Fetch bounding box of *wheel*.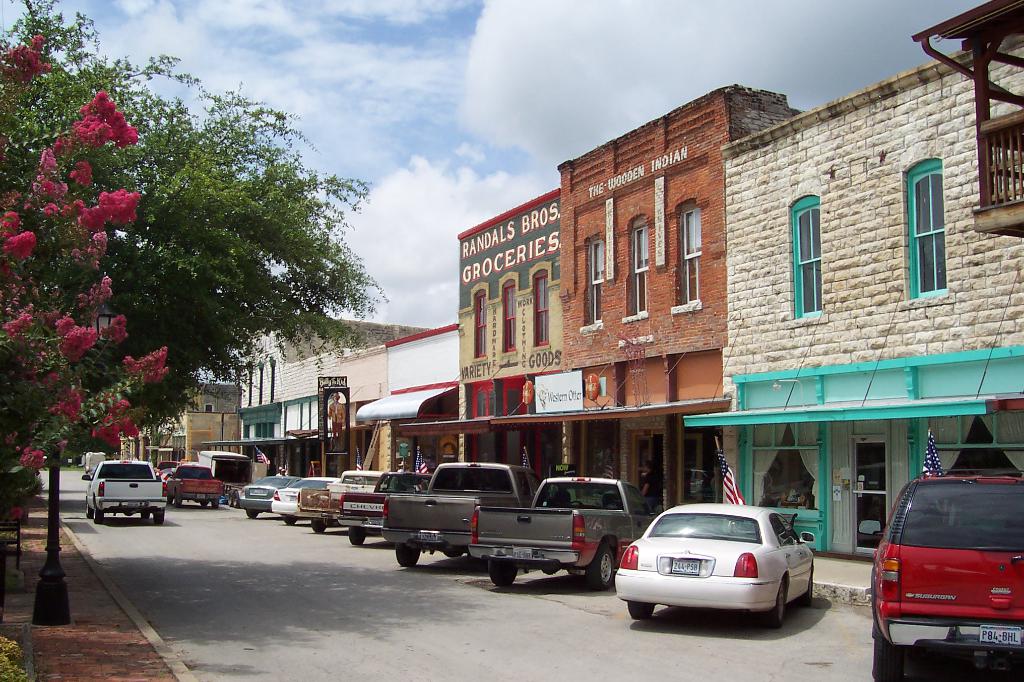
Bbox: [91, 505, 104, 523].
